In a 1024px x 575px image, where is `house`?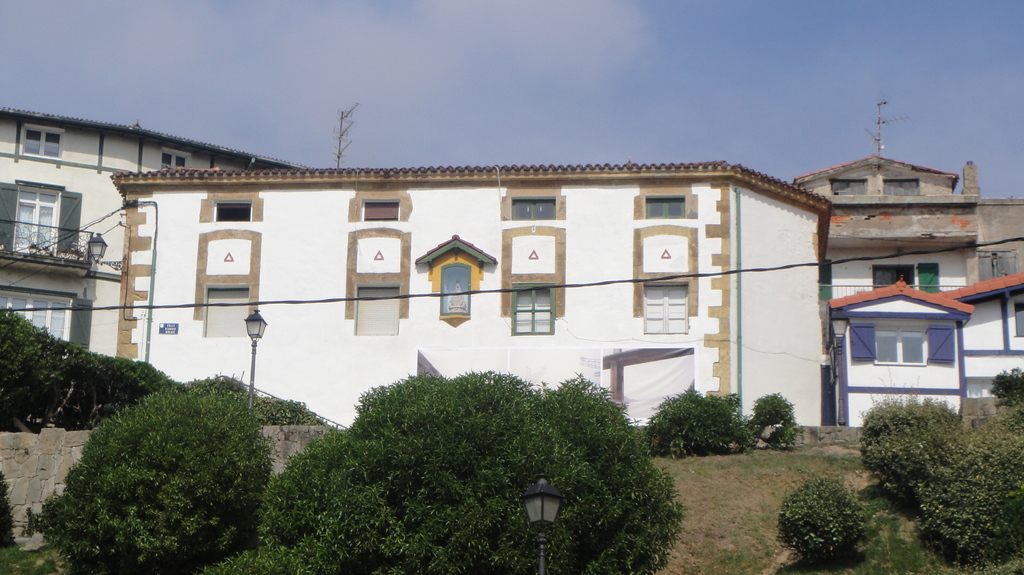
locate(963, 273, 1023, 411).
